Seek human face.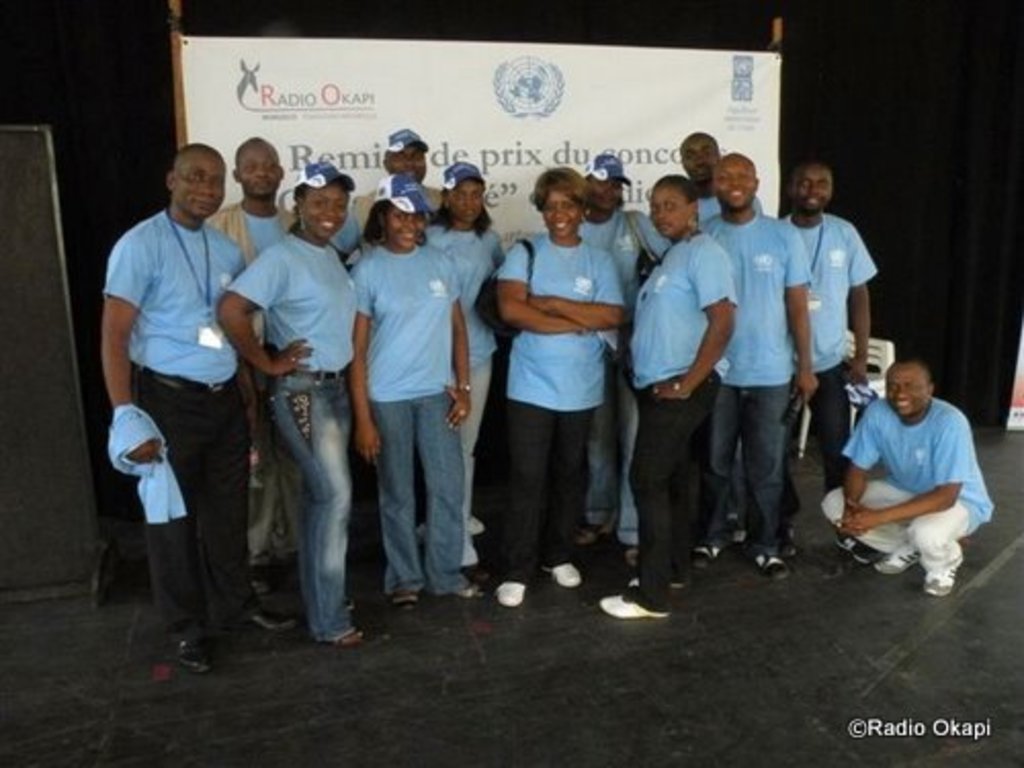
region(543, 190, 580, 236).
